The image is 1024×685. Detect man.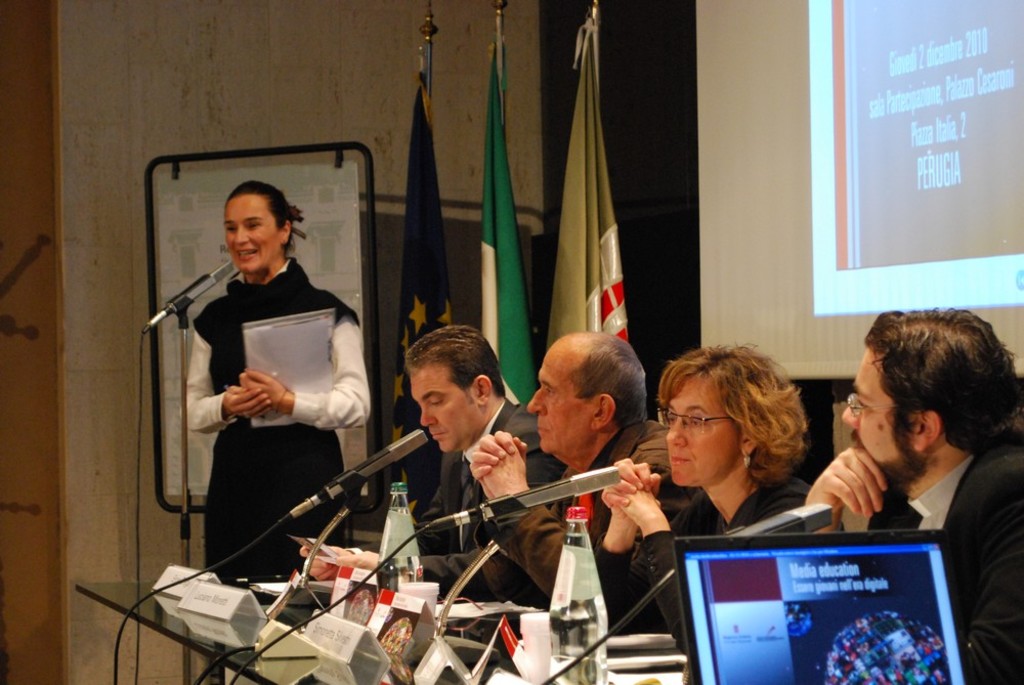
Detection: <region>468, 337, 700, 599</region>.
